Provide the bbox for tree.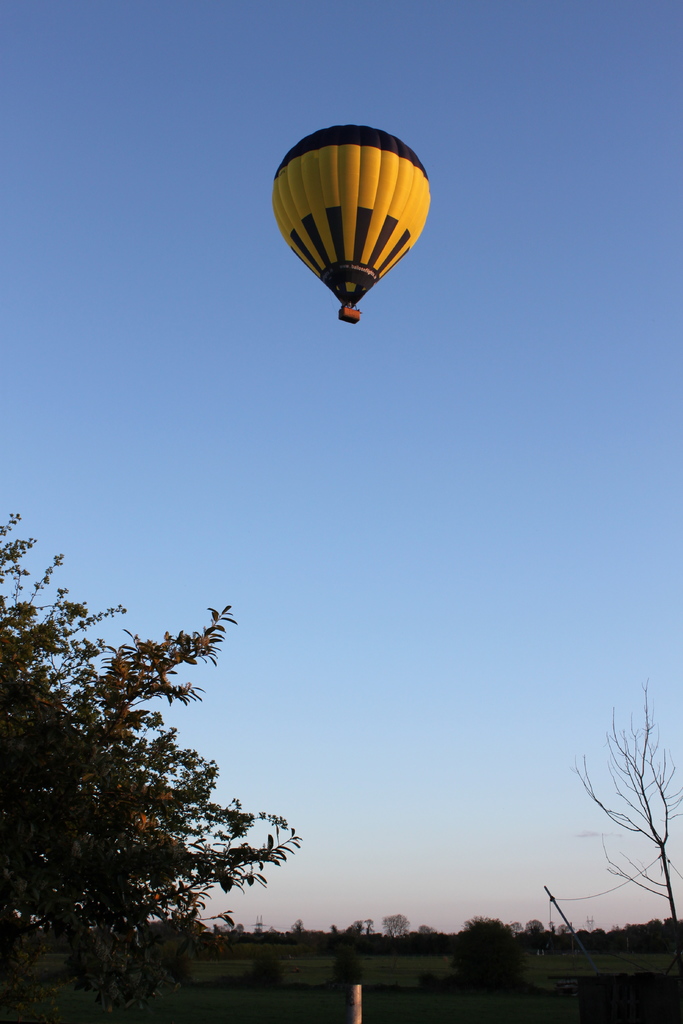
Rect(0, 509, 293, 988).
